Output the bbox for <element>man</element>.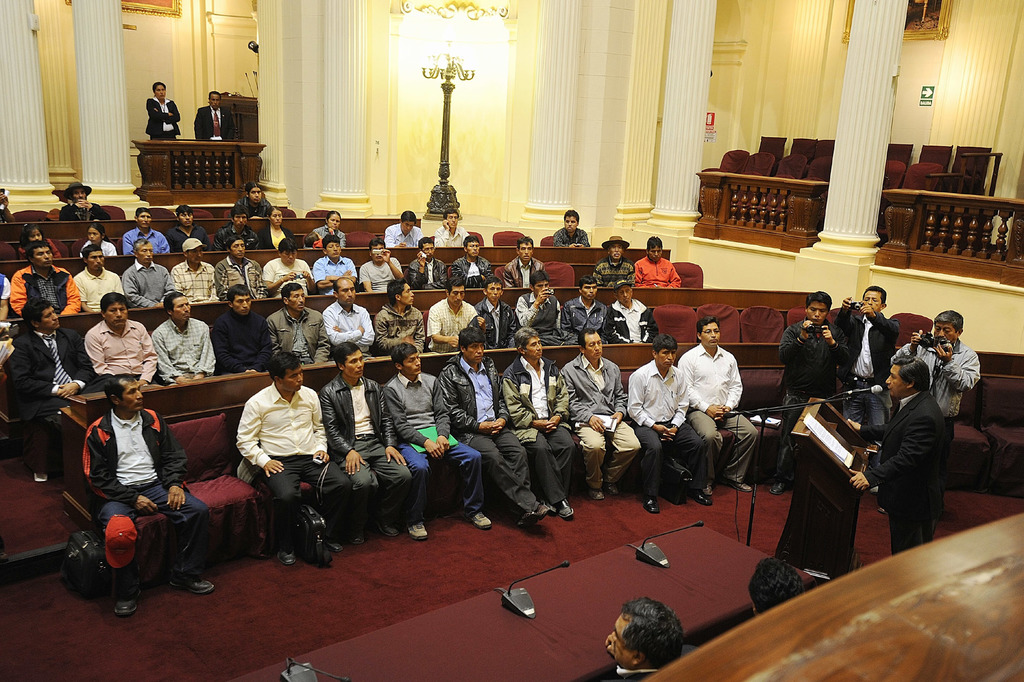
bbox=(8, 238, 80, 317).
